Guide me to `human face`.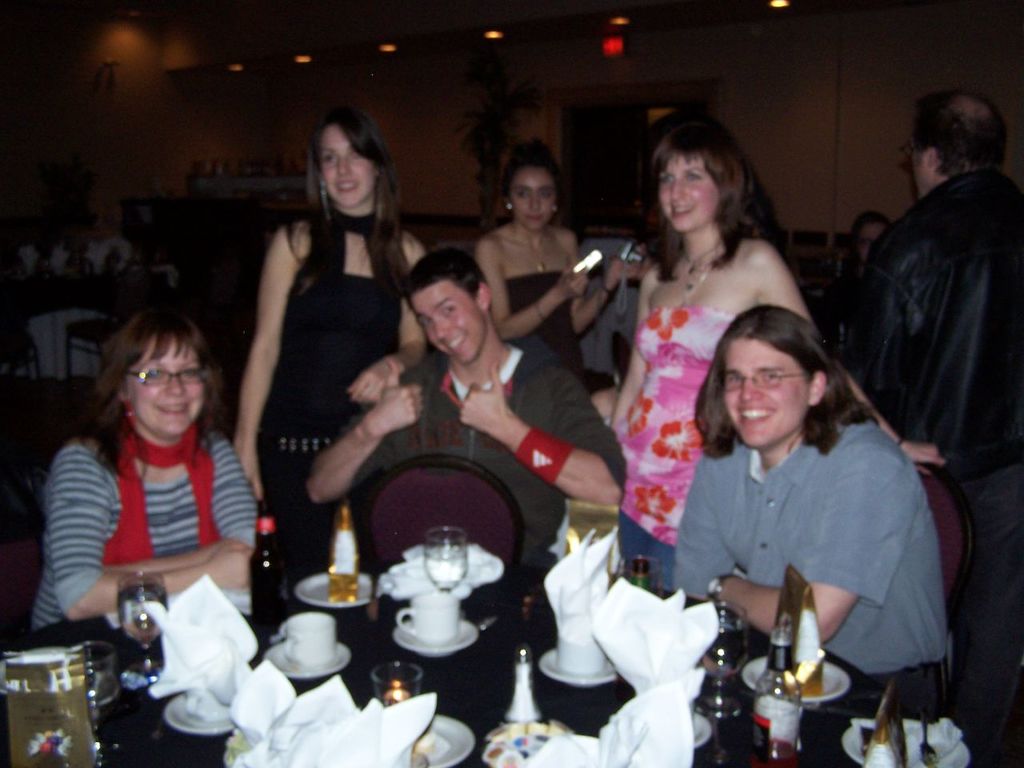
Guidance: 722 336 810 446.
